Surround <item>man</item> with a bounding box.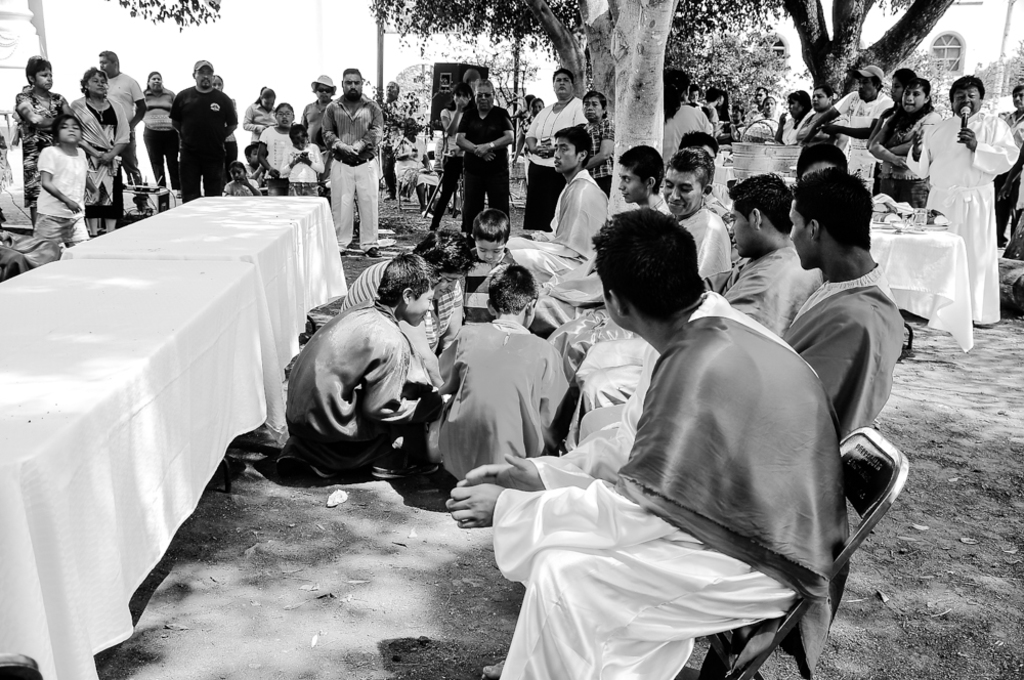
rect(317, 62, 384, 256).
